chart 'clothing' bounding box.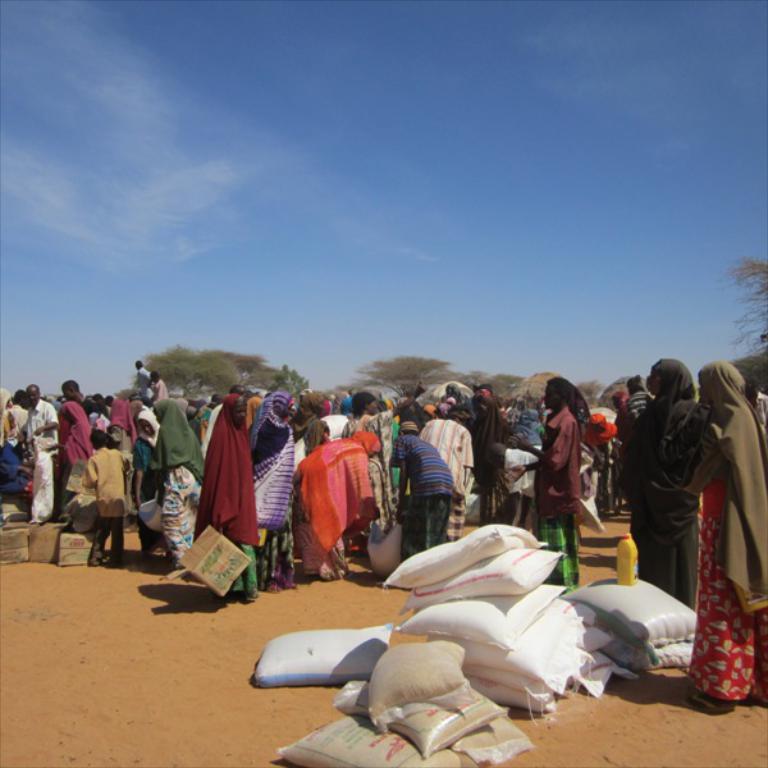
Charted: (left=59, top=399, right=88, bottom=460).
